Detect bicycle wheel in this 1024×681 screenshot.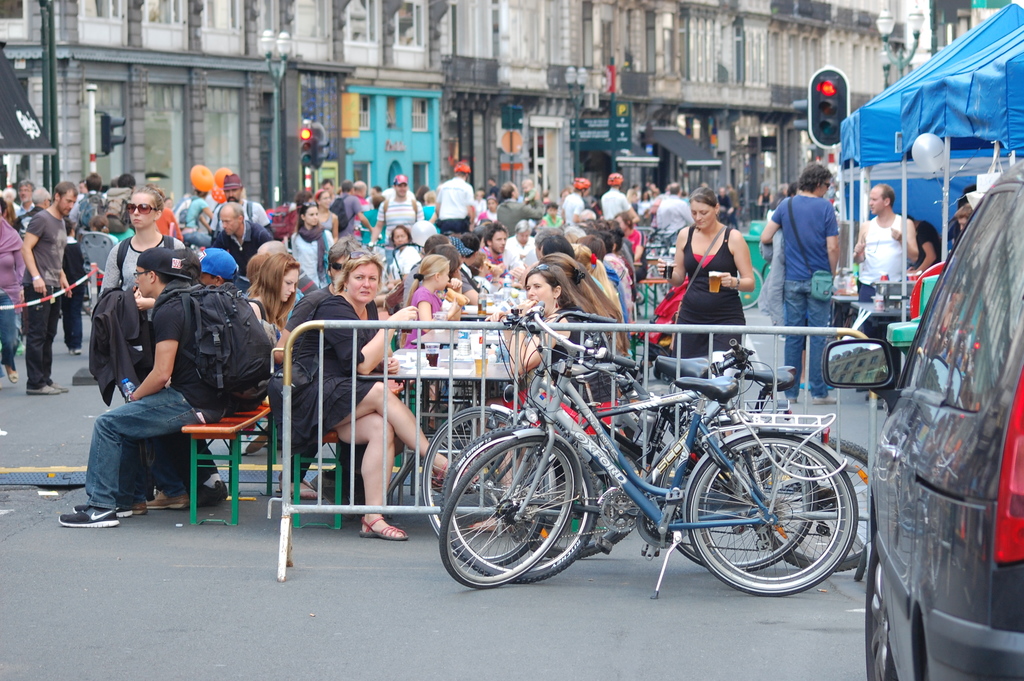
Detection: 688:436:858:597.
